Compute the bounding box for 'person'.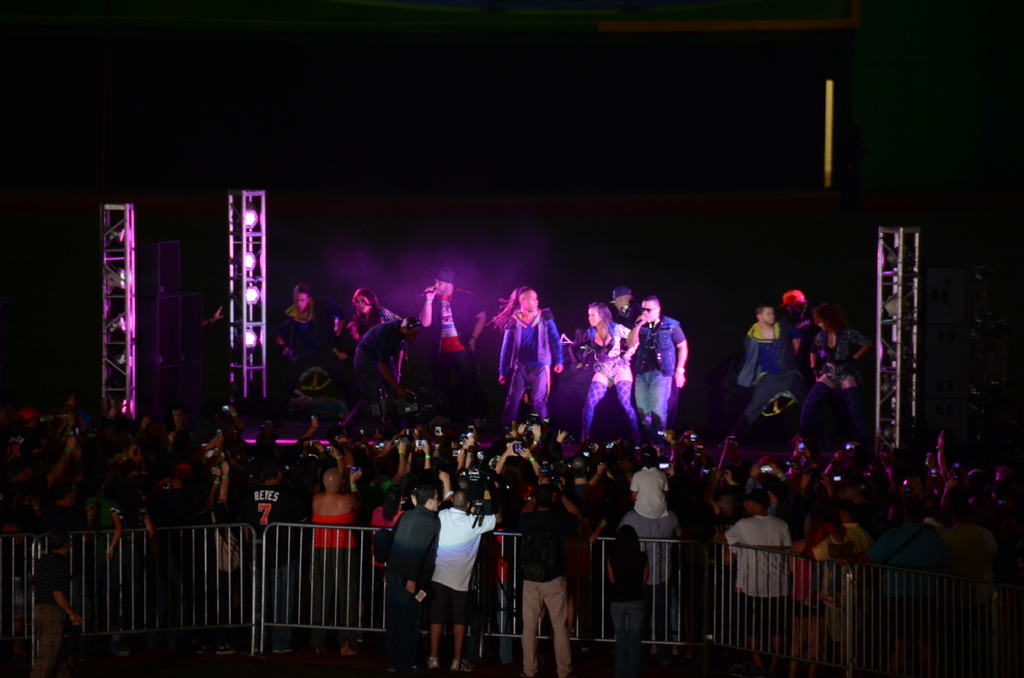
[606,287,635,339].
